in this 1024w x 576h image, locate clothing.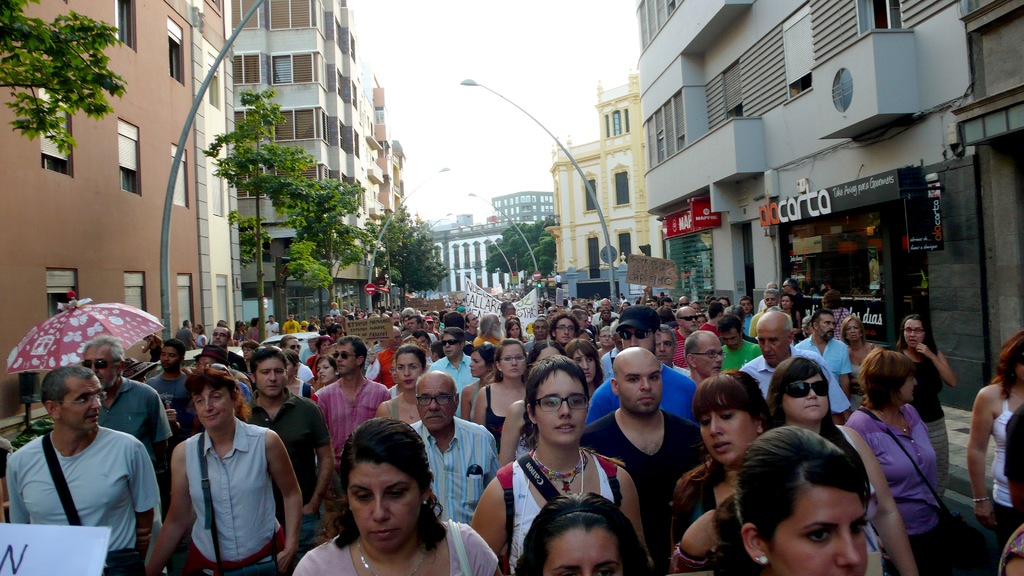
Bounding box: [600,344,621,380].
